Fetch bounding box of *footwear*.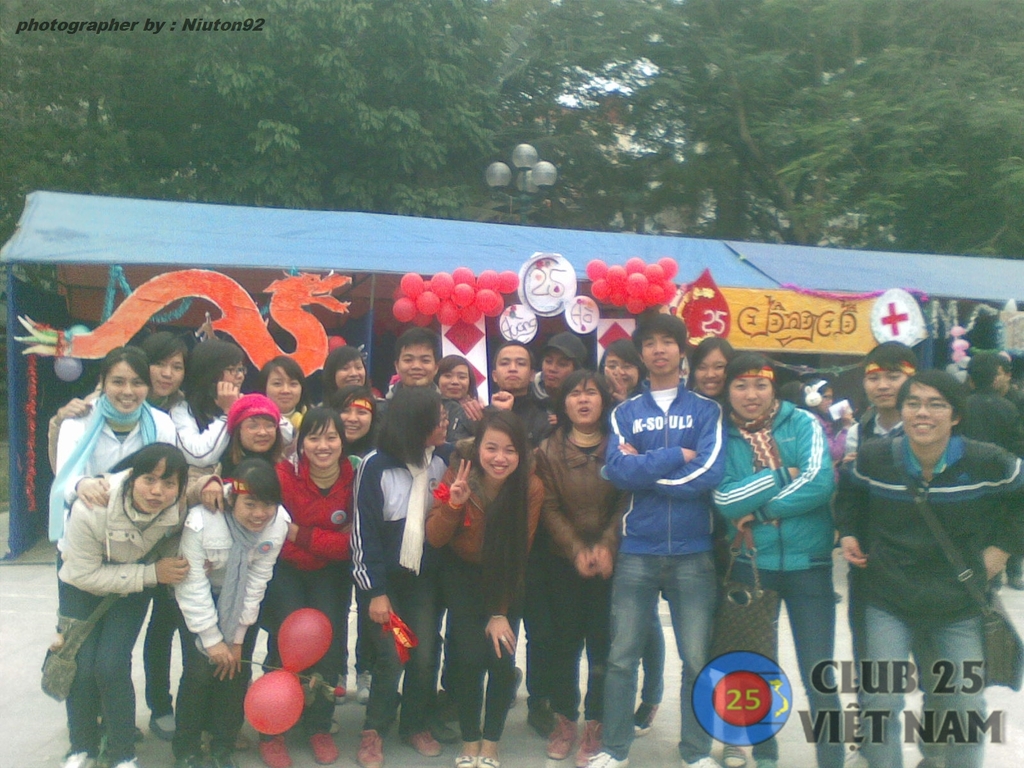
Bbox: left=584, top=749, right=627, bottom=767.
